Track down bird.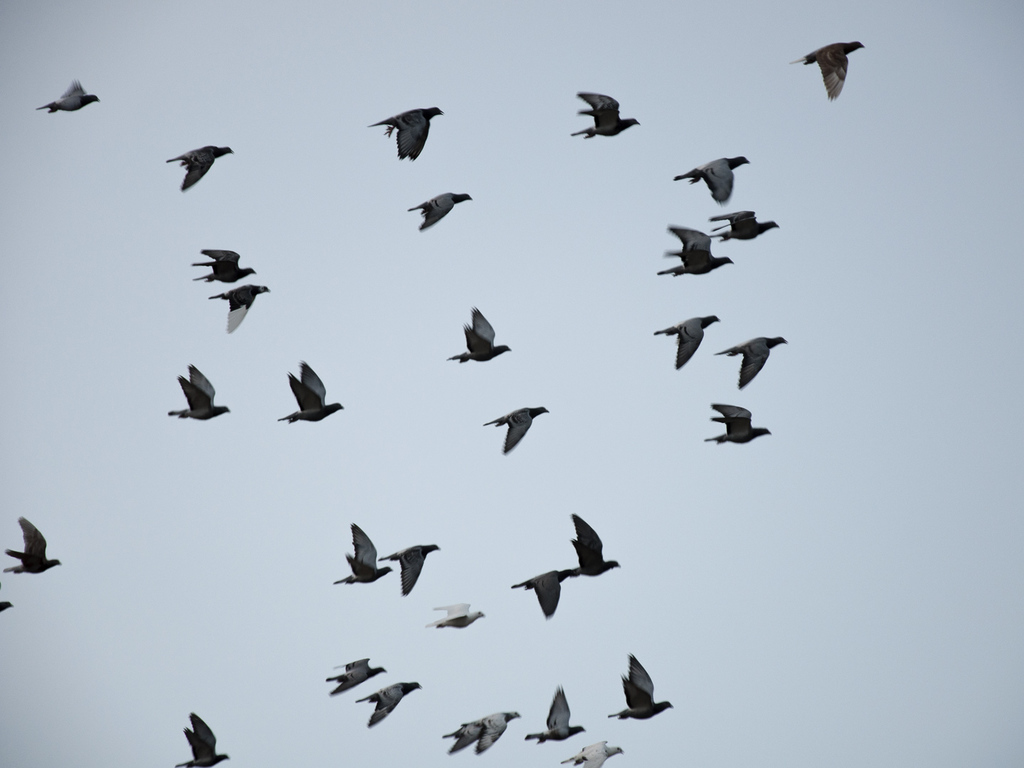
Tracked to 654, 314, 724, 378.
